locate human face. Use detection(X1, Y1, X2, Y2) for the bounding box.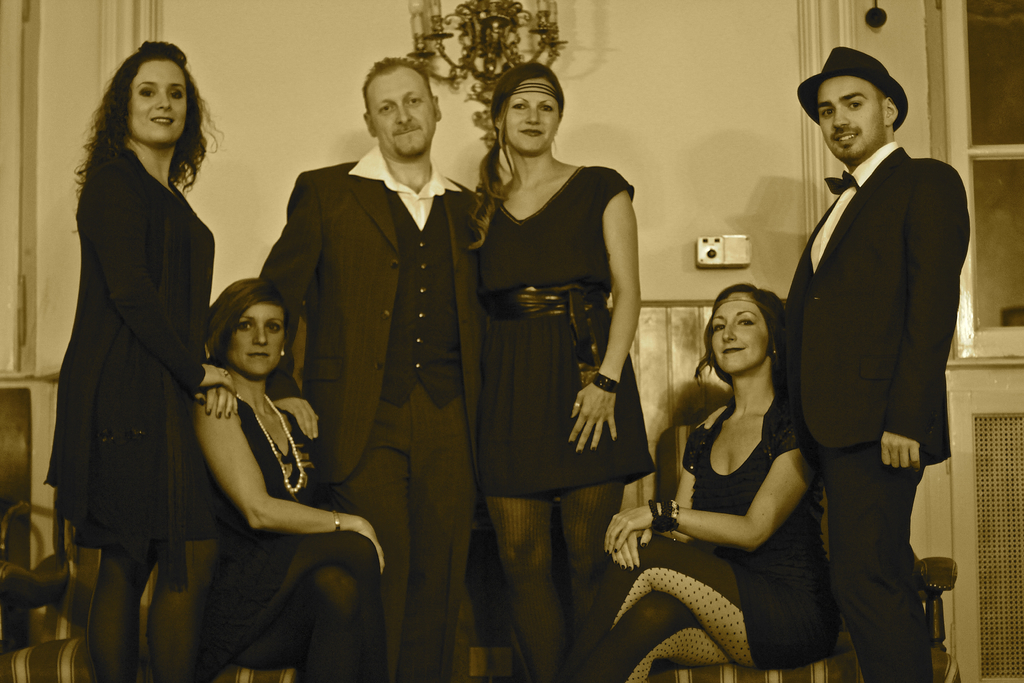
detection(710, 299, 767, 372).
